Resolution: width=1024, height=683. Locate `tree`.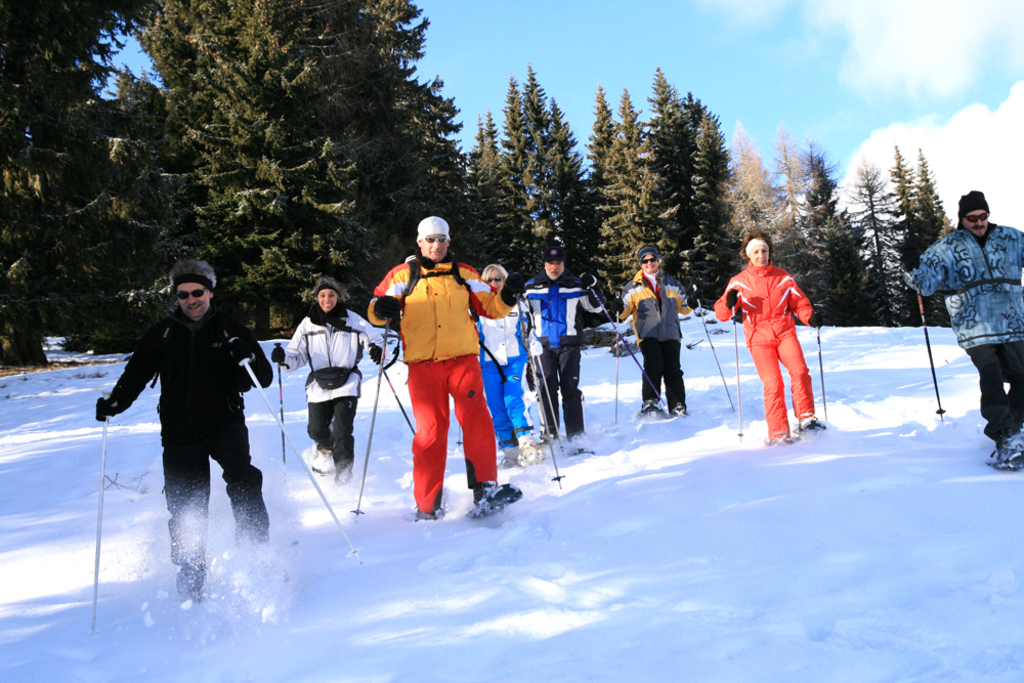
box(498, 58, 587, 275).
